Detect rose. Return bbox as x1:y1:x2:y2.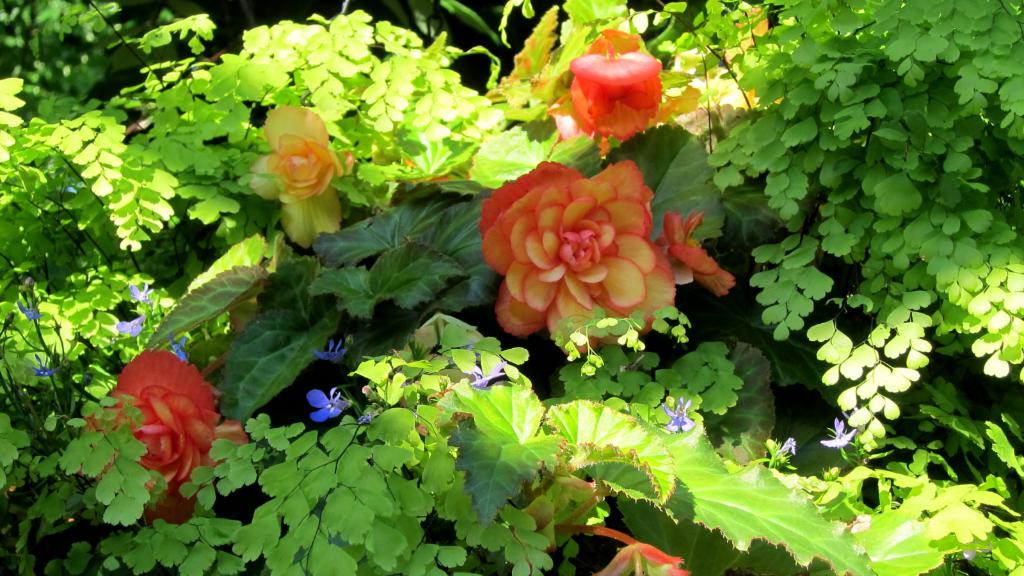
545:28:697:156.
